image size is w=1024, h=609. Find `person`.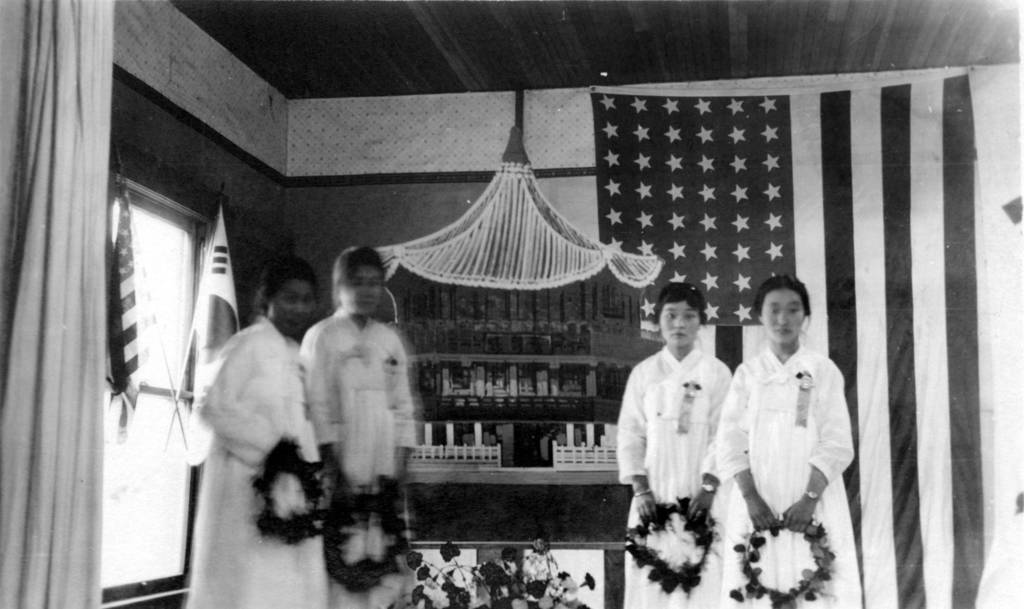
crop(294, 240, 419, 608).
